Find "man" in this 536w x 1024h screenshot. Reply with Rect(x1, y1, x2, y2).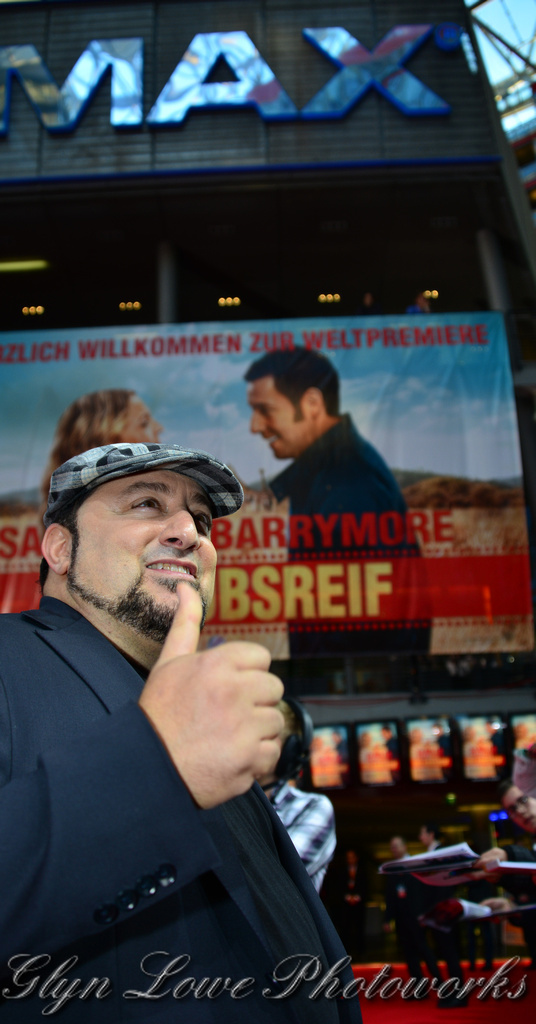
Rect(14, 378, 355, 996).
